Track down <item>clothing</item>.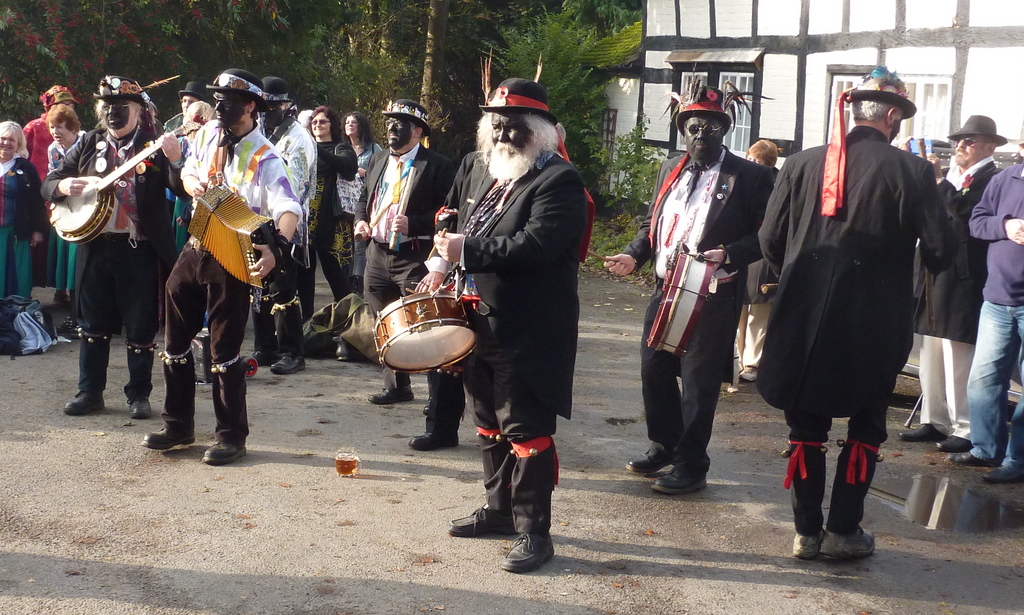
Tracked to bbox=(419, 145, 502, 436).
